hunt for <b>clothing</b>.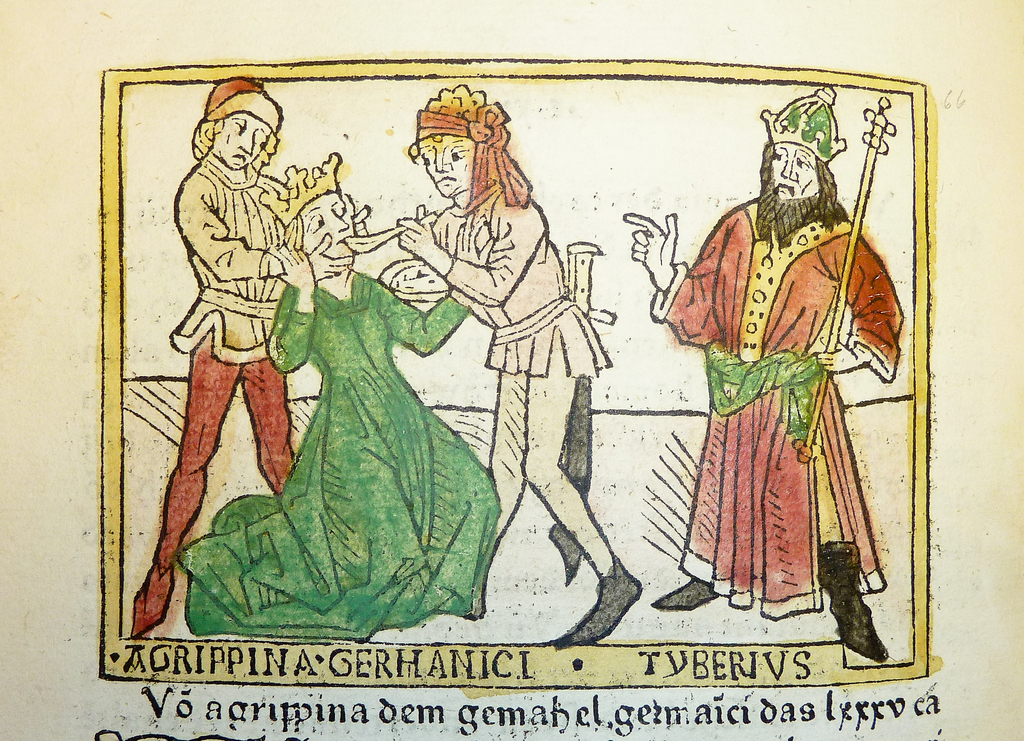
Hunted down at crop(175, 162, 310, 365).
